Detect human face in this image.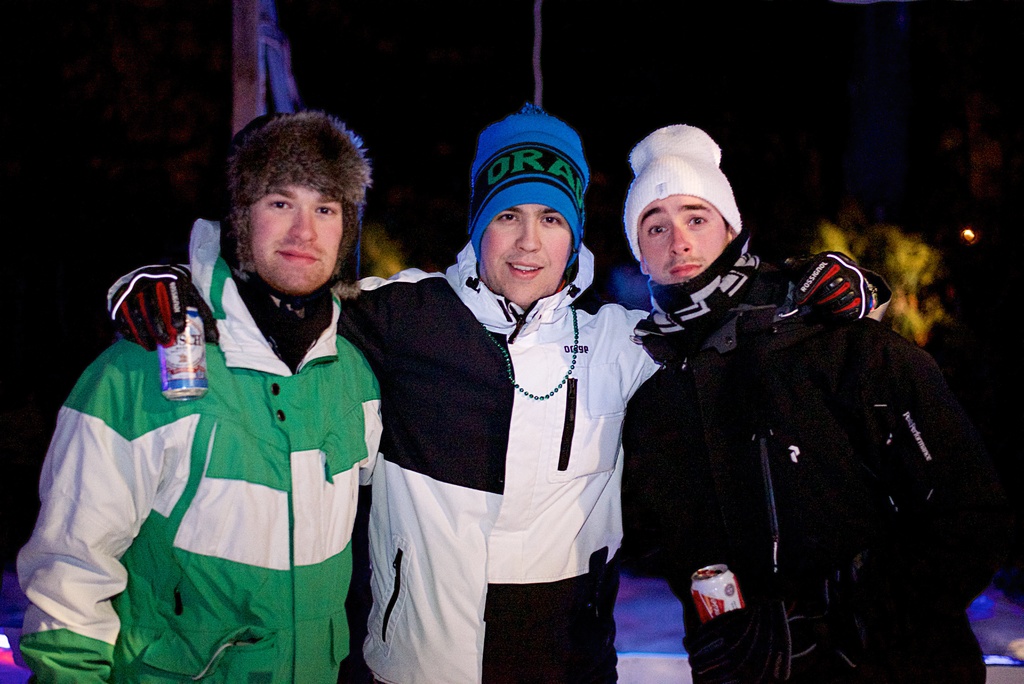
Detection: (481, 199, 574, 305).
